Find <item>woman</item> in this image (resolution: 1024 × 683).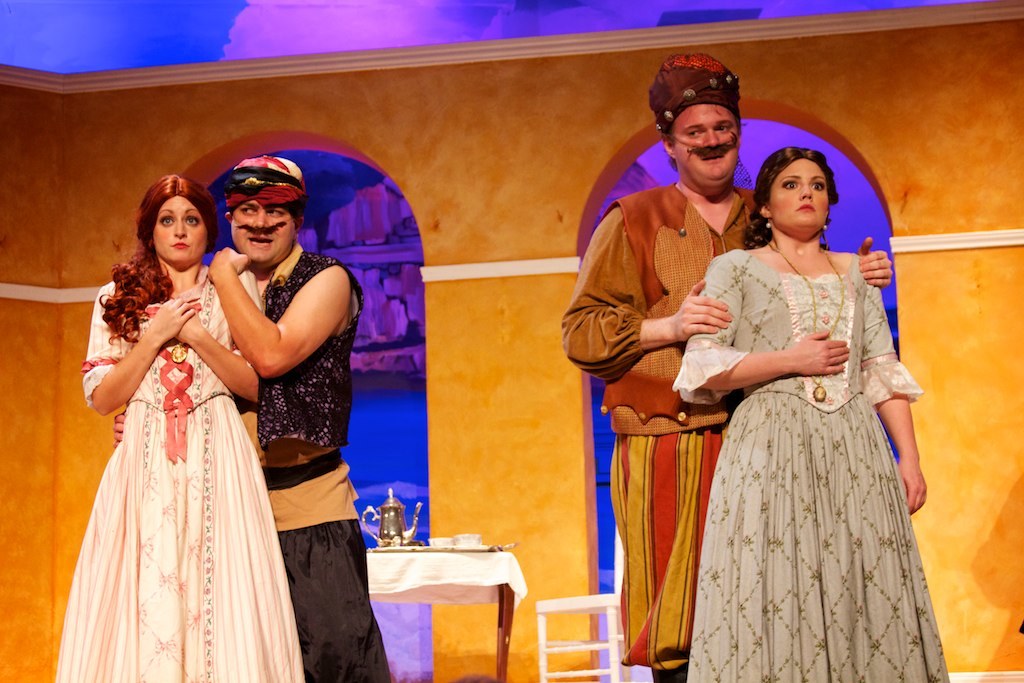
[52,156,297,671].
